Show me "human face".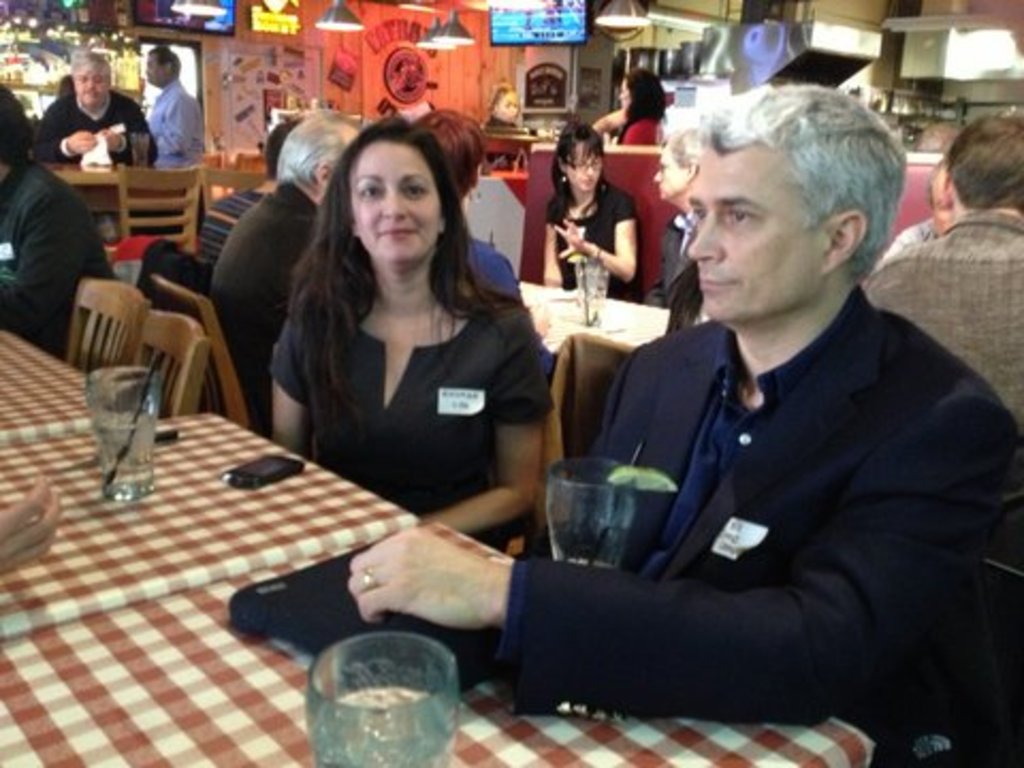
"human face" is here: region(145, 49, 171, 90).
